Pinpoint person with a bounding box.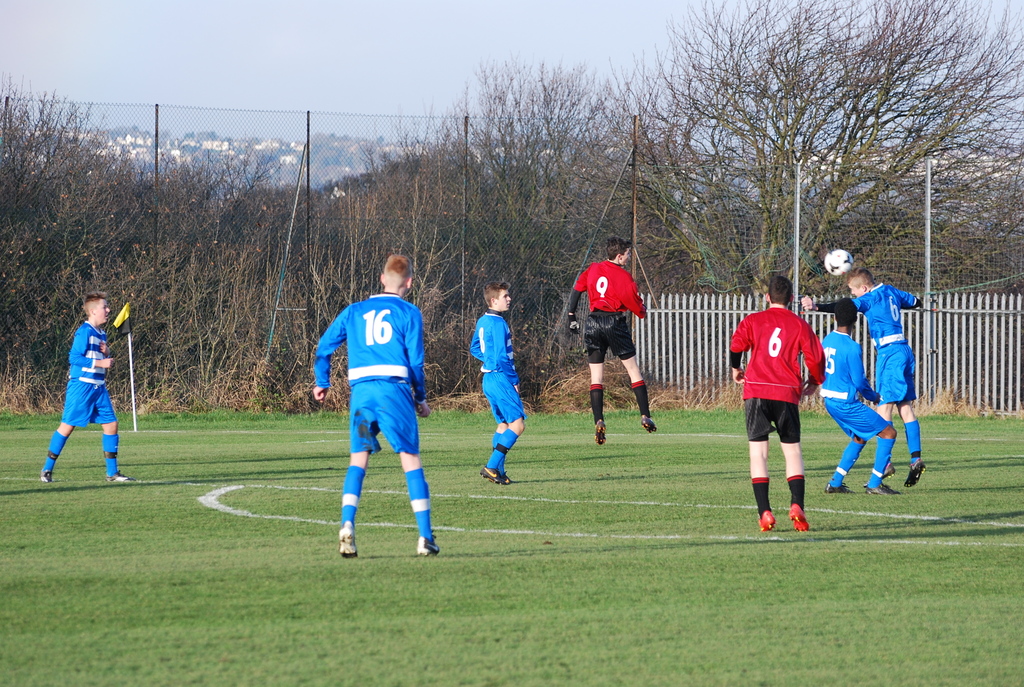
40:289:138:480.
